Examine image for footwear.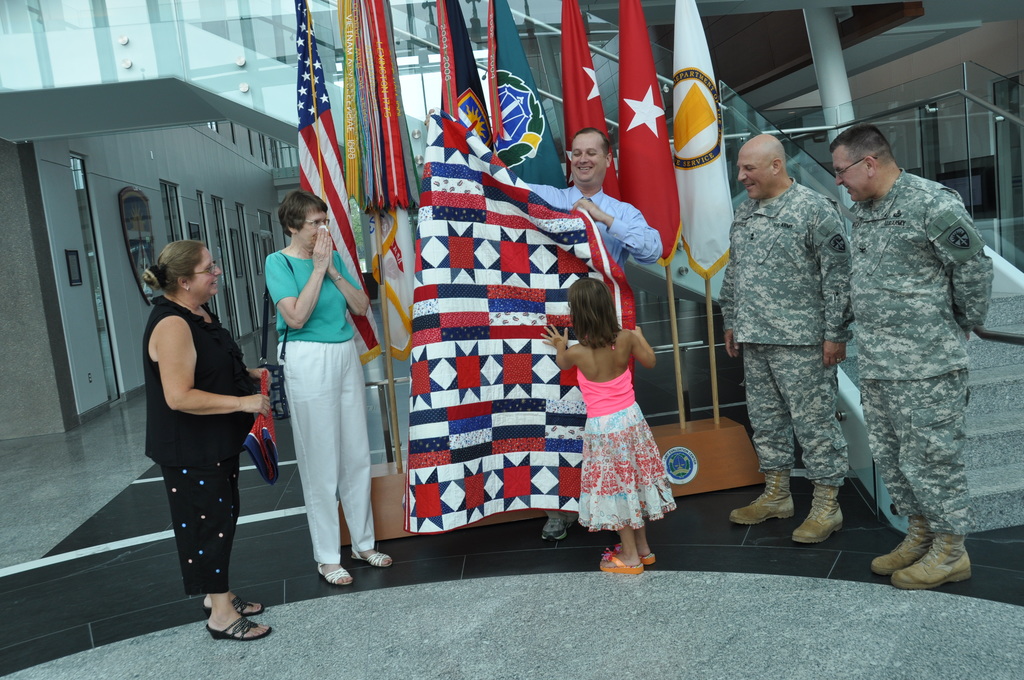
Examination result: bbox=(874, 518, 933, 574).
